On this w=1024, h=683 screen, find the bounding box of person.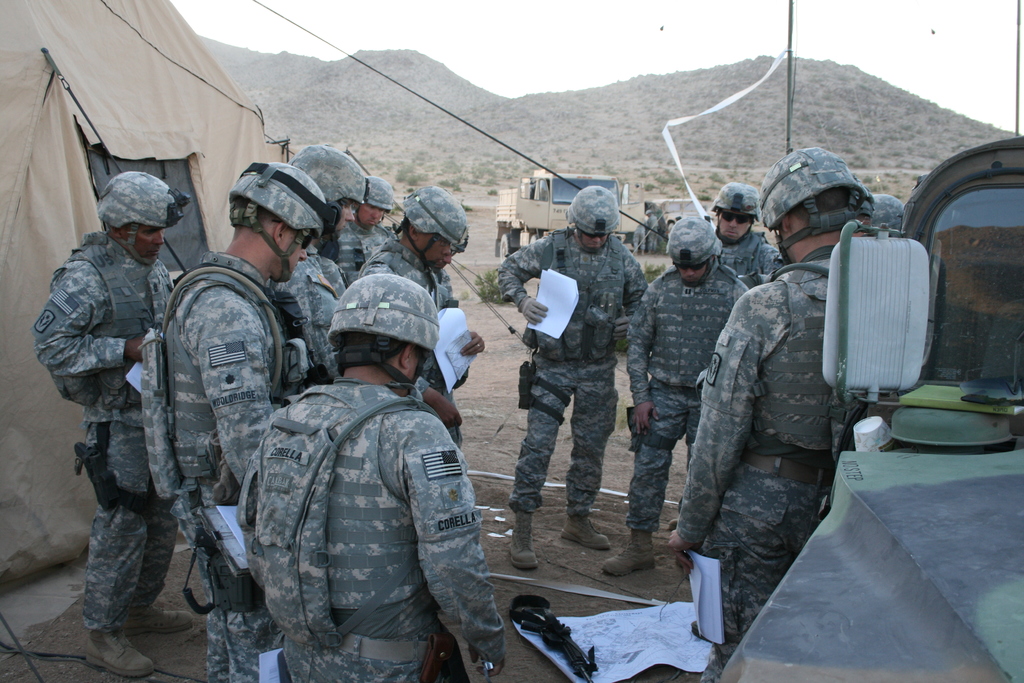
Bounding box: detection(28, 171, 190, 675).
